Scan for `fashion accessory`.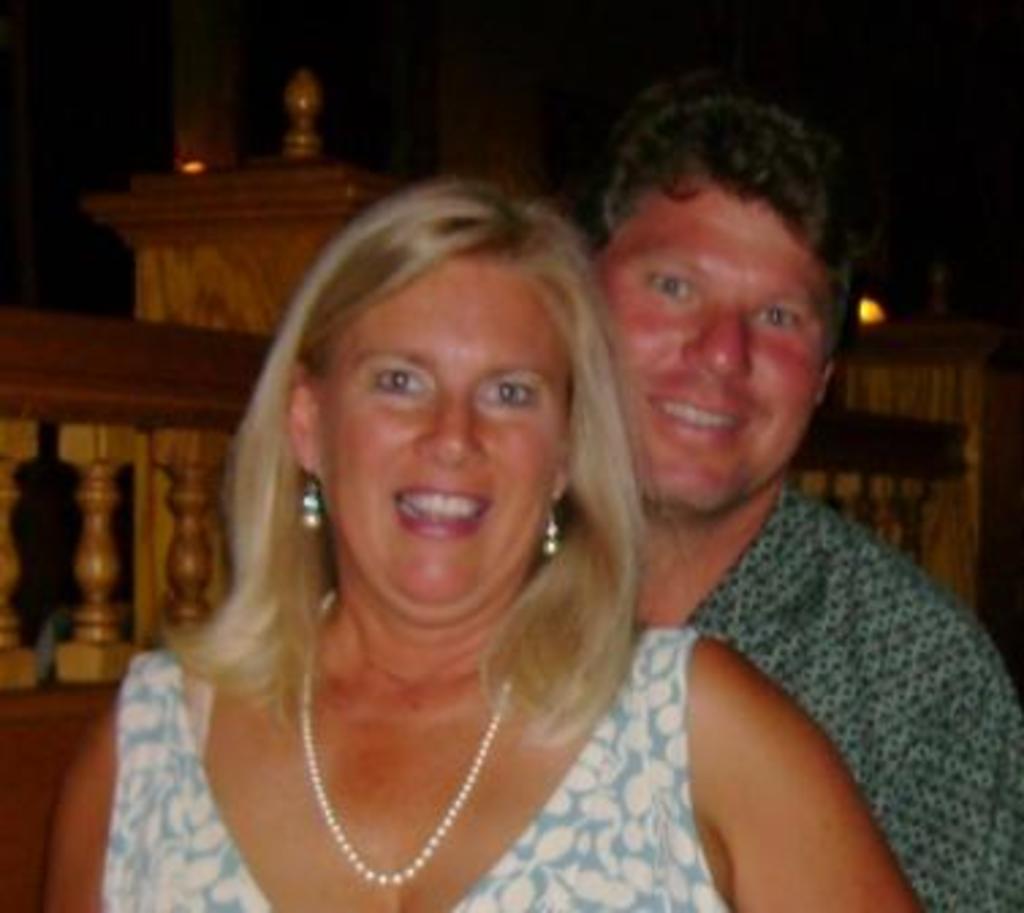
Scan result: <region>299, 465, 326, 538</region>.
